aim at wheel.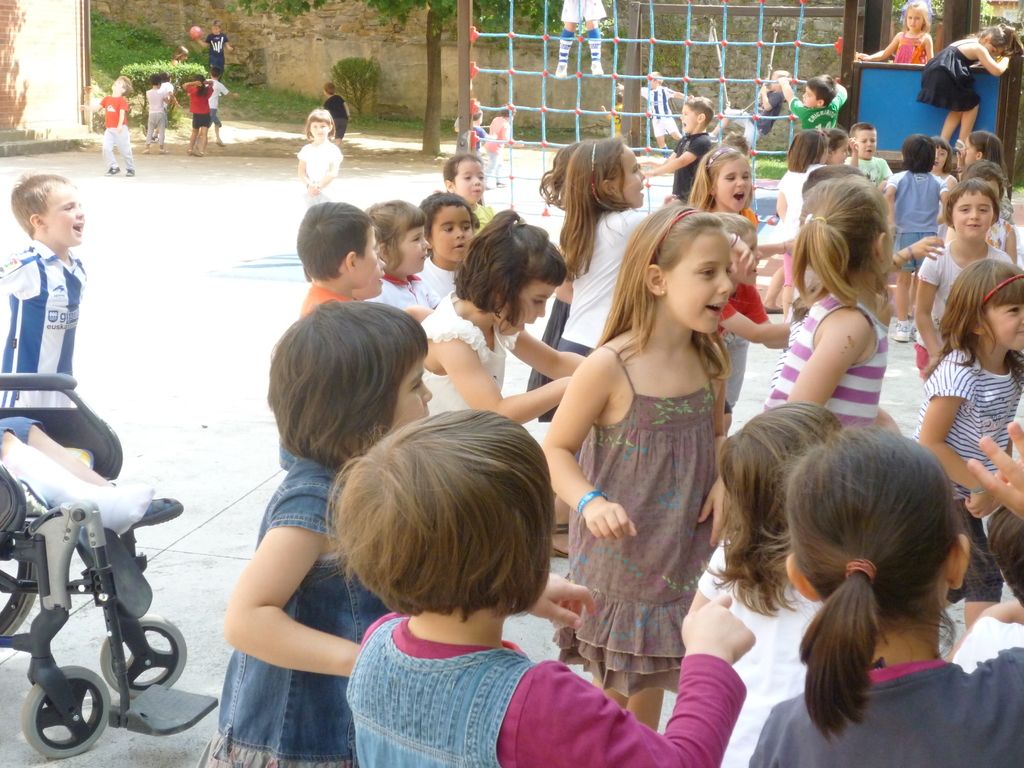
Aimed at bbox=(99, 611, 187, 698).
